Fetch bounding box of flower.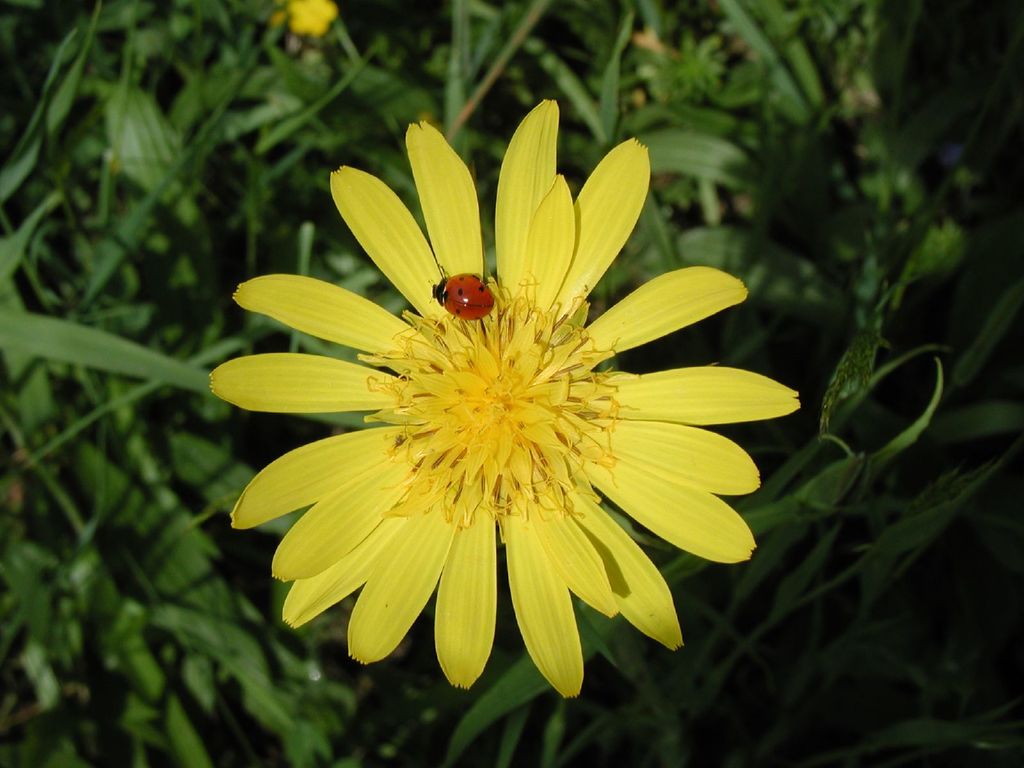
Bbox: [x1=288, y1=0, x2=338, y2=40].
